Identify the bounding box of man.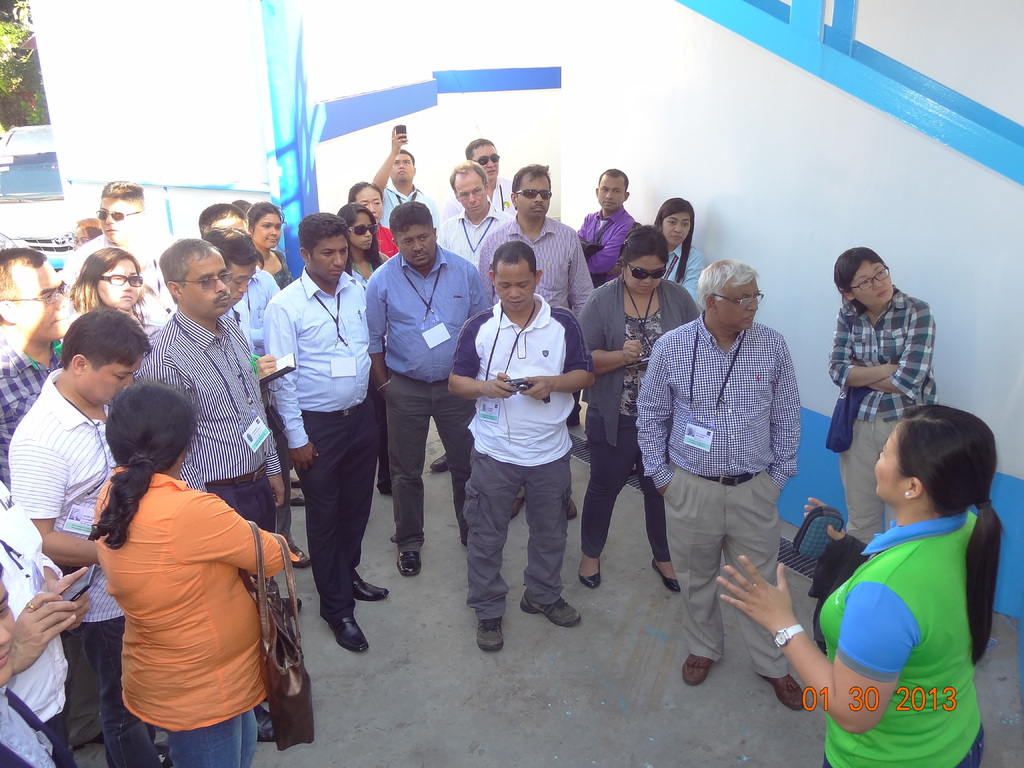
x1=262 y1=214 x2=391 y2=657.
